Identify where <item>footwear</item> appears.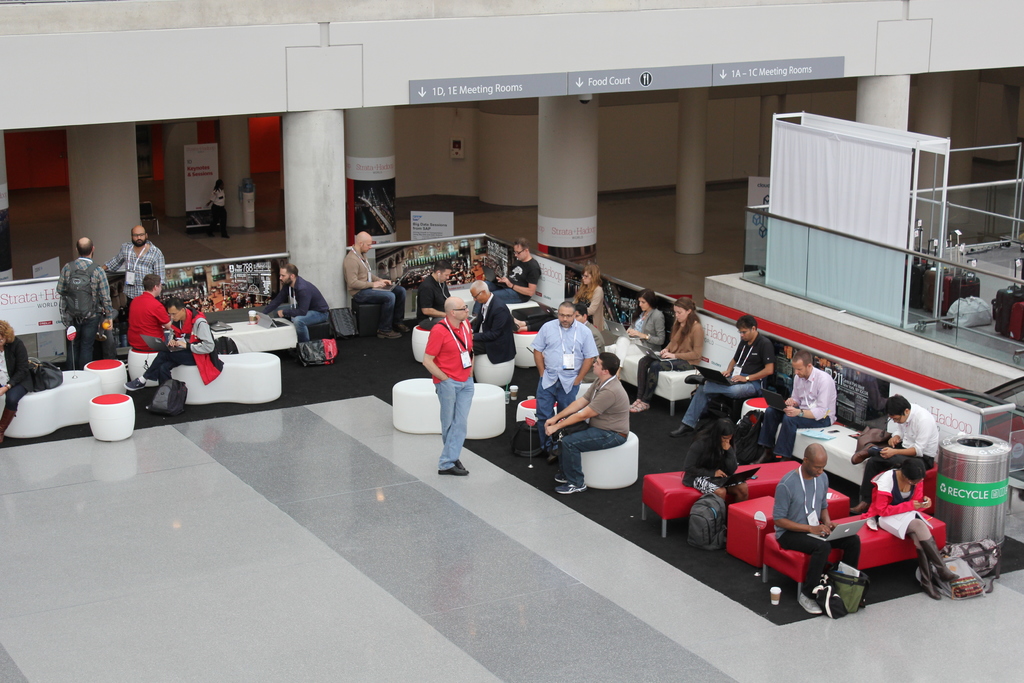
Appears at [628,399,651,411].
